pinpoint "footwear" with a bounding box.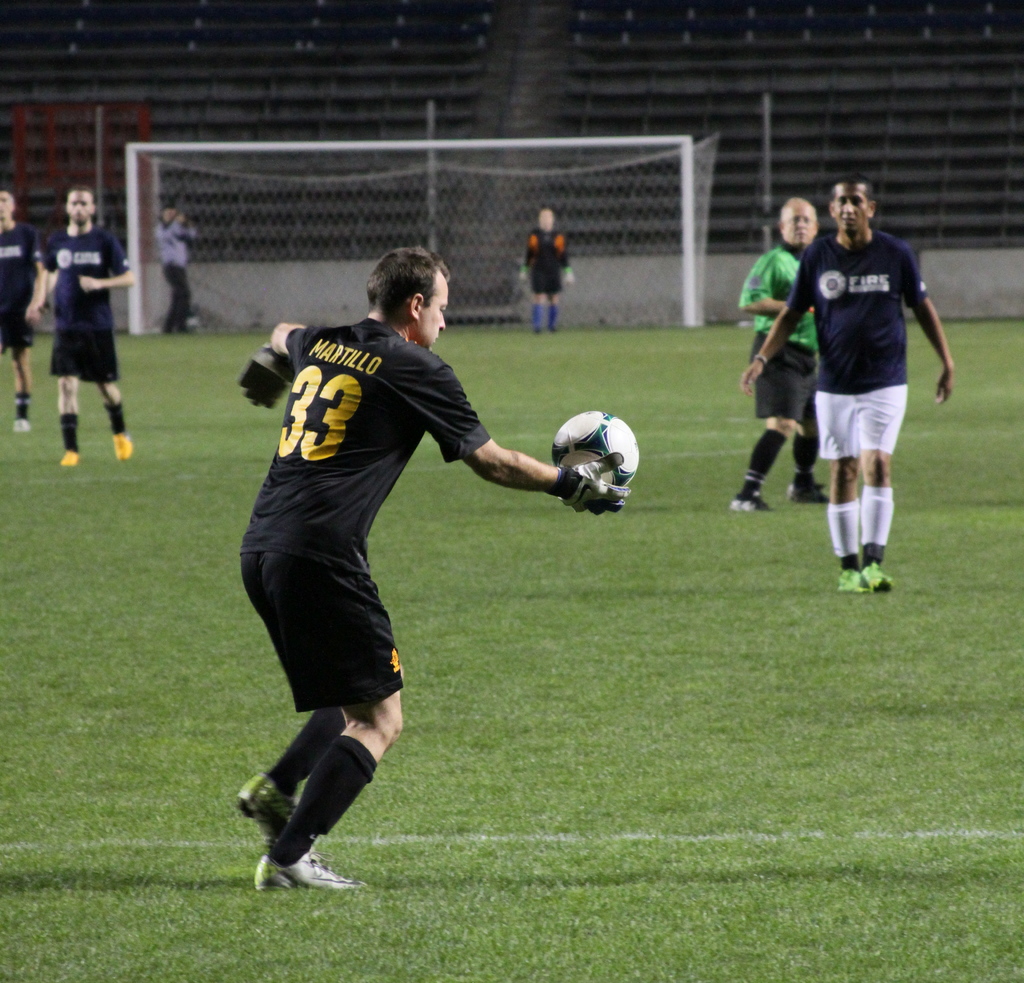
rect(728, 490, 767, 511).
